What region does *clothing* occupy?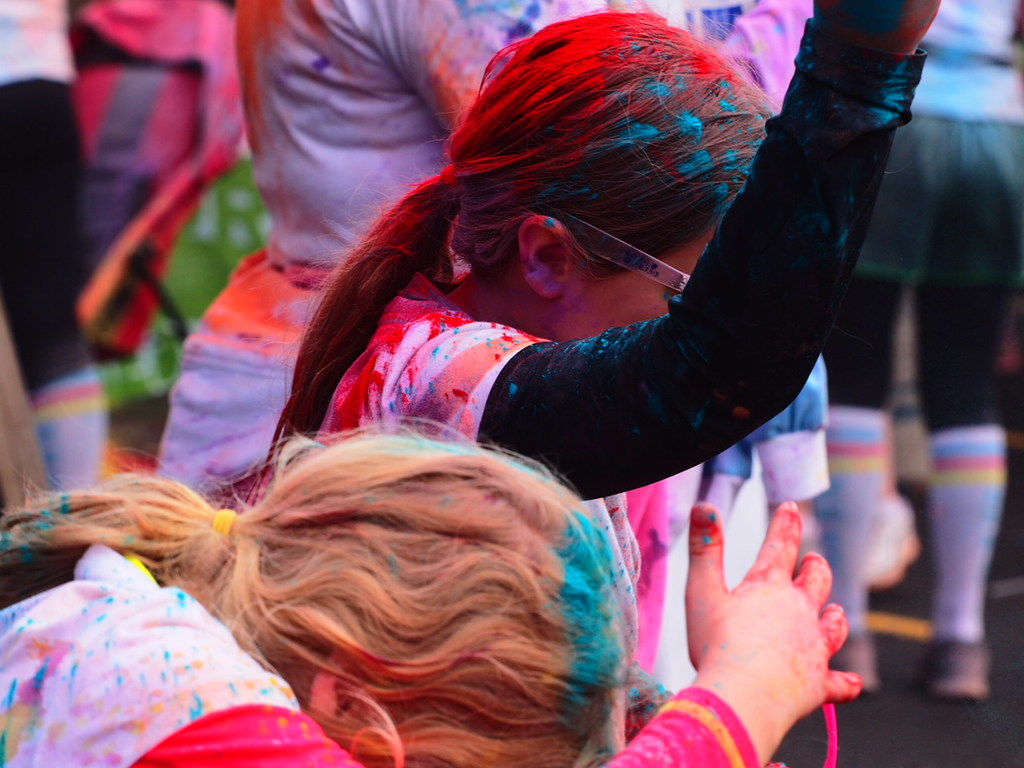
pyautogui.locateOnScreen(857, 0, 1023, 282).
